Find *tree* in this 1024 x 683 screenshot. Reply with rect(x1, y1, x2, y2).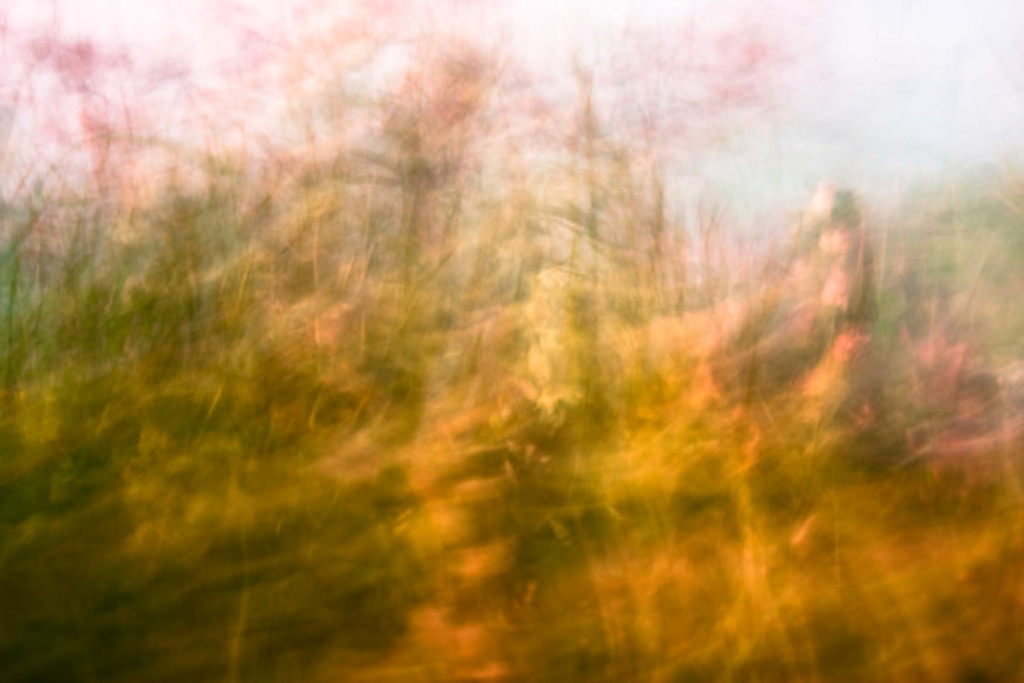
rect(0, 0, 1023, 682).
